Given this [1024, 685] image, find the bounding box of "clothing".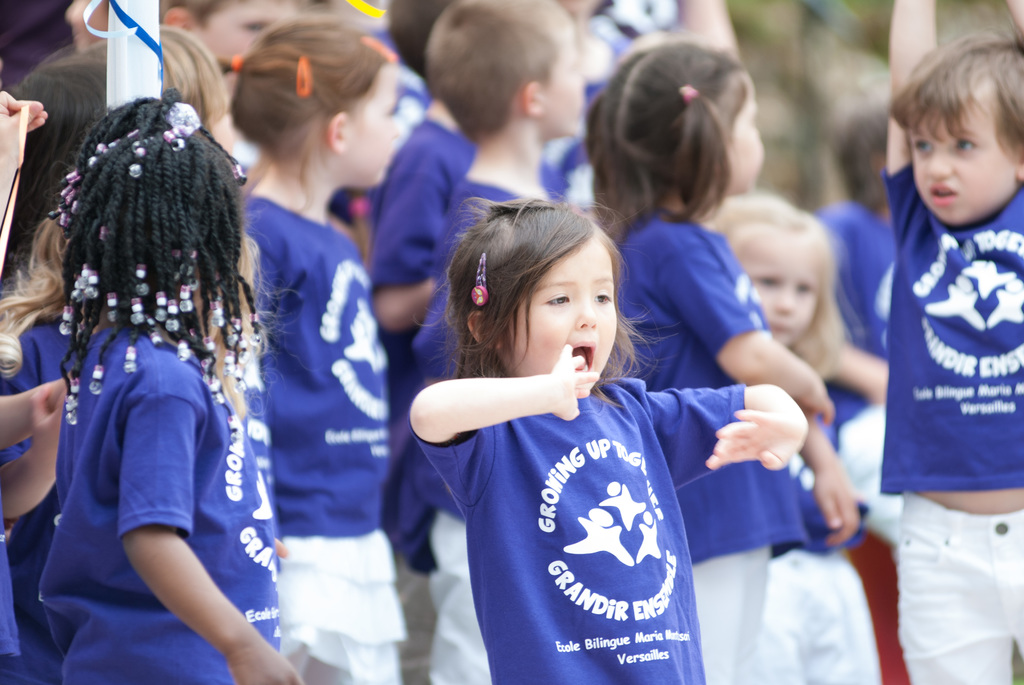
l=617, t=216, r=808, b=562.
